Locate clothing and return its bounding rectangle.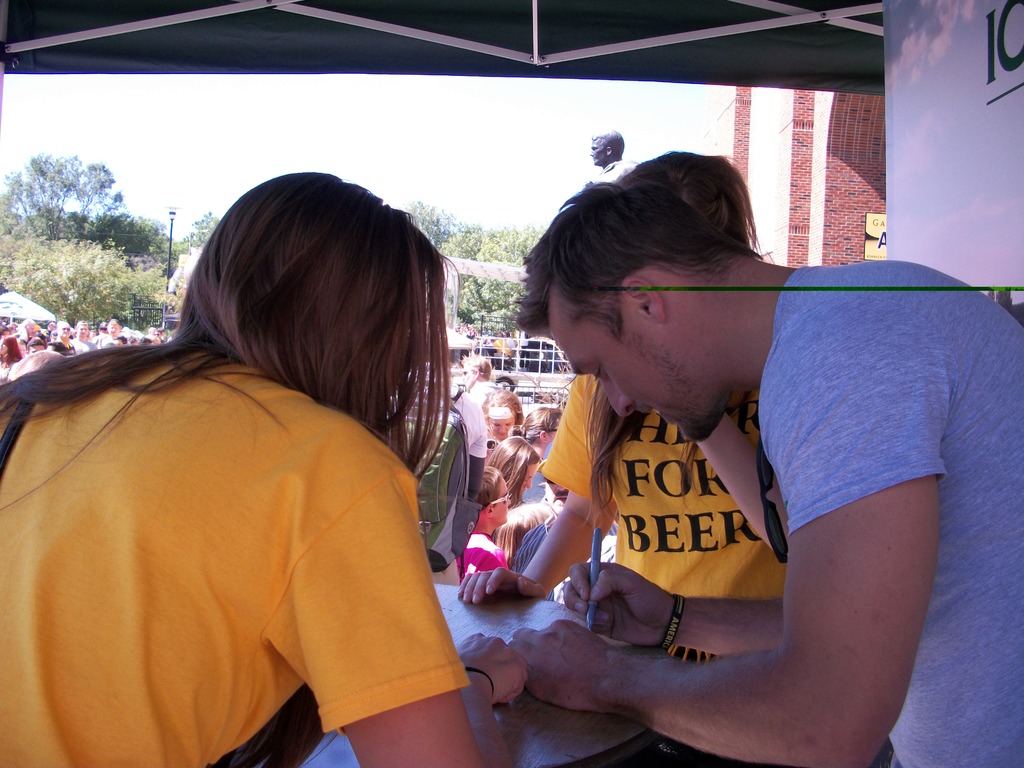
<box>463,527,514,572</box>.
